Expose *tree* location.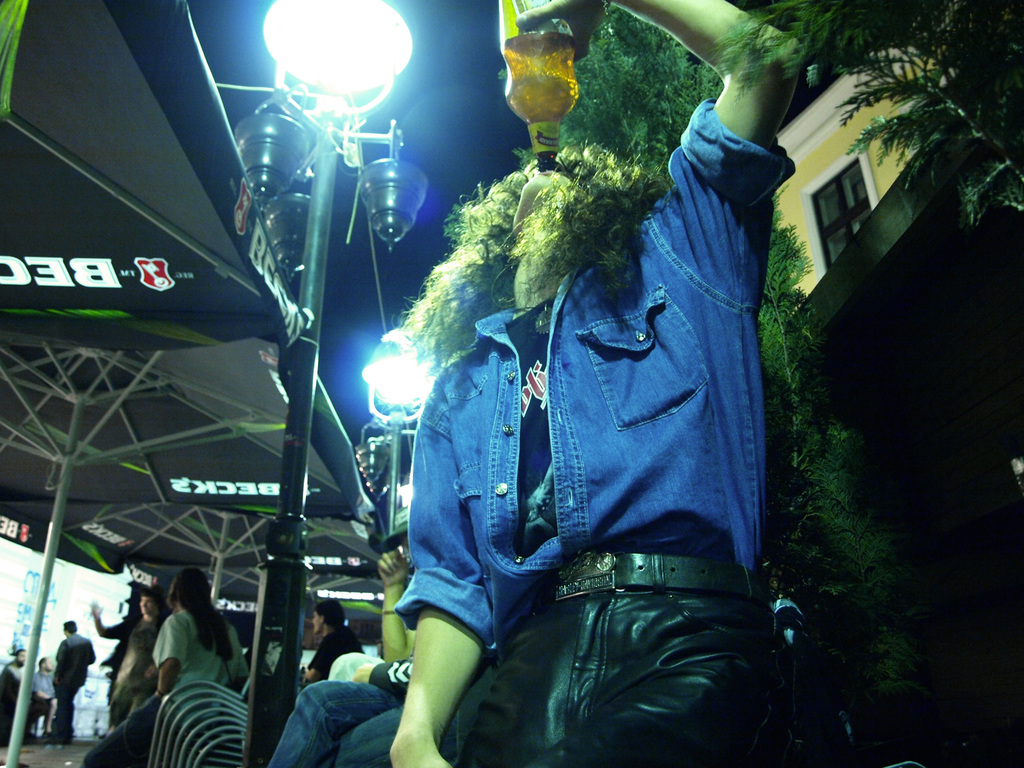
Exposed at [365,0,1023,767].
